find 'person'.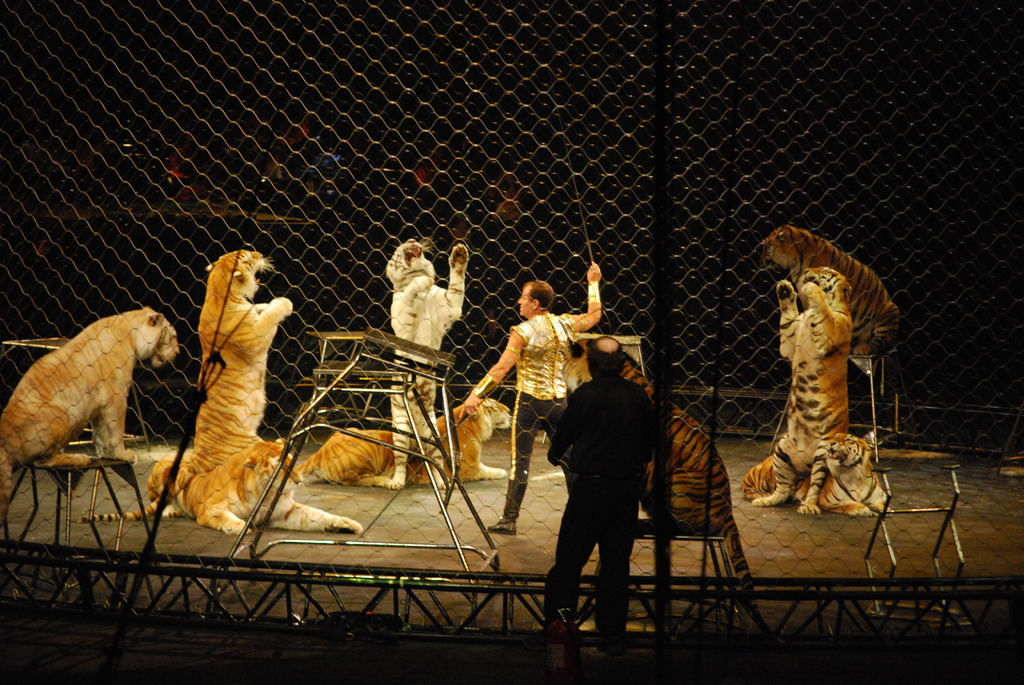
{"x1": 455, "y1": 258, "x2": 607, "y2": 540}.
